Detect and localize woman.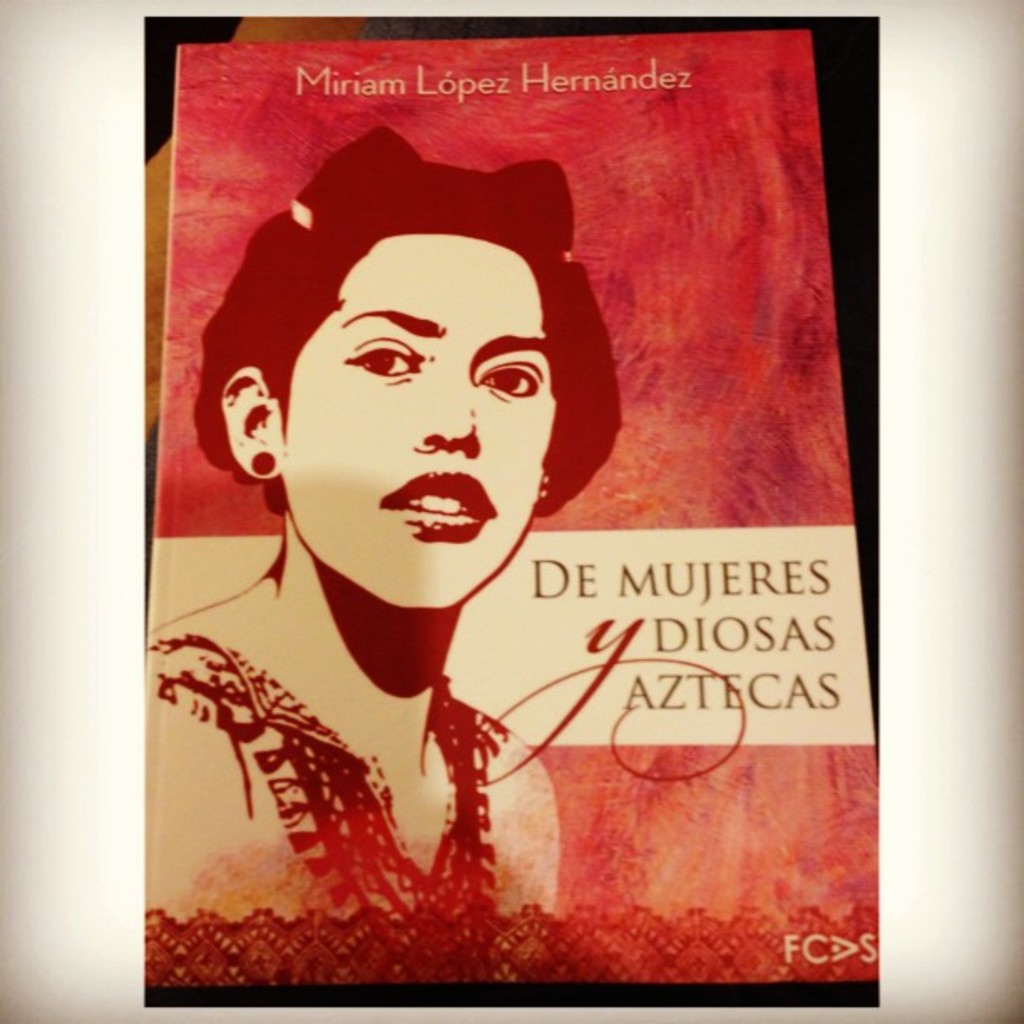
Localized at box(181, 114, 658, 865).
